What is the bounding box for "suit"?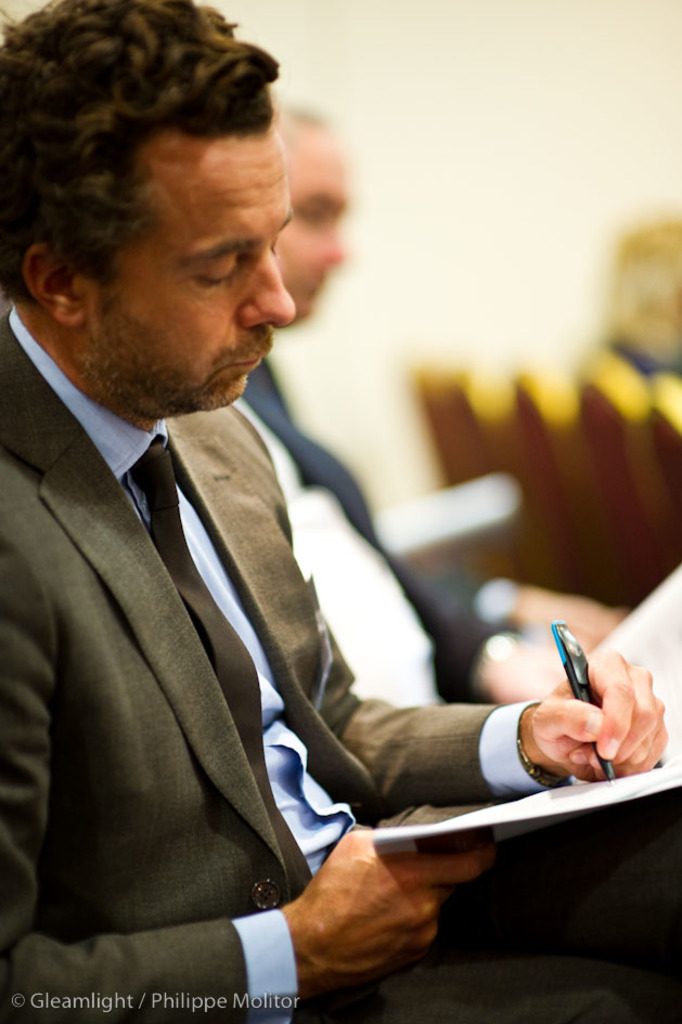
bbox=[0, 309, 681, 1023].
